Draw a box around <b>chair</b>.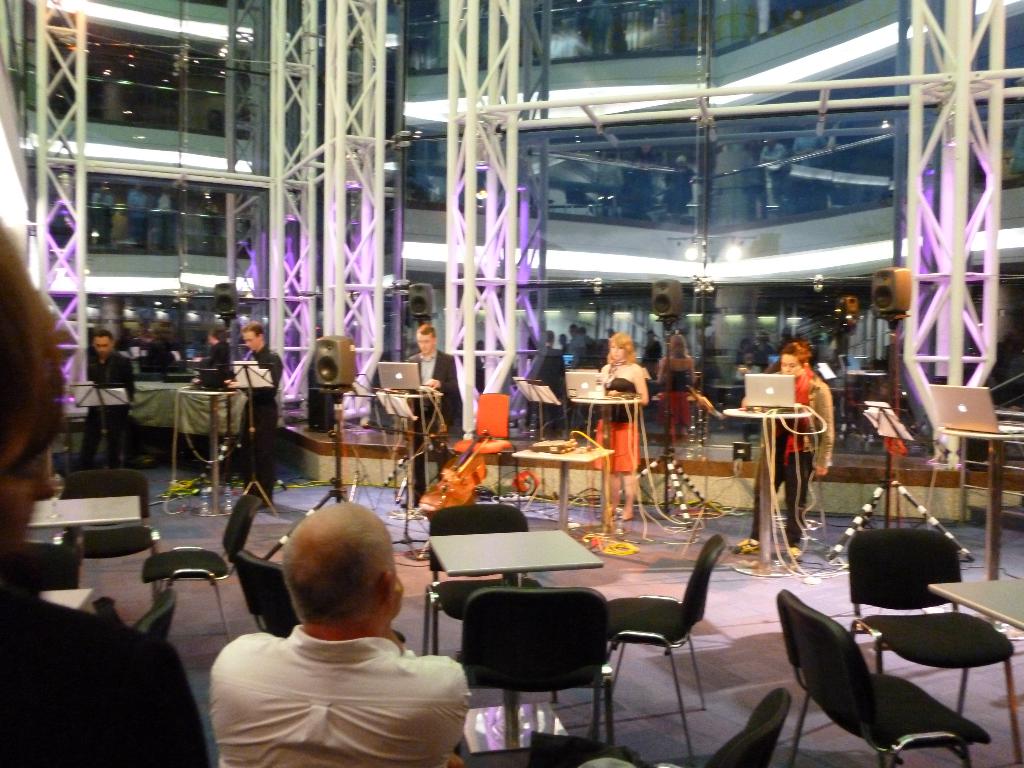
(848, 532, 1023, 720).
